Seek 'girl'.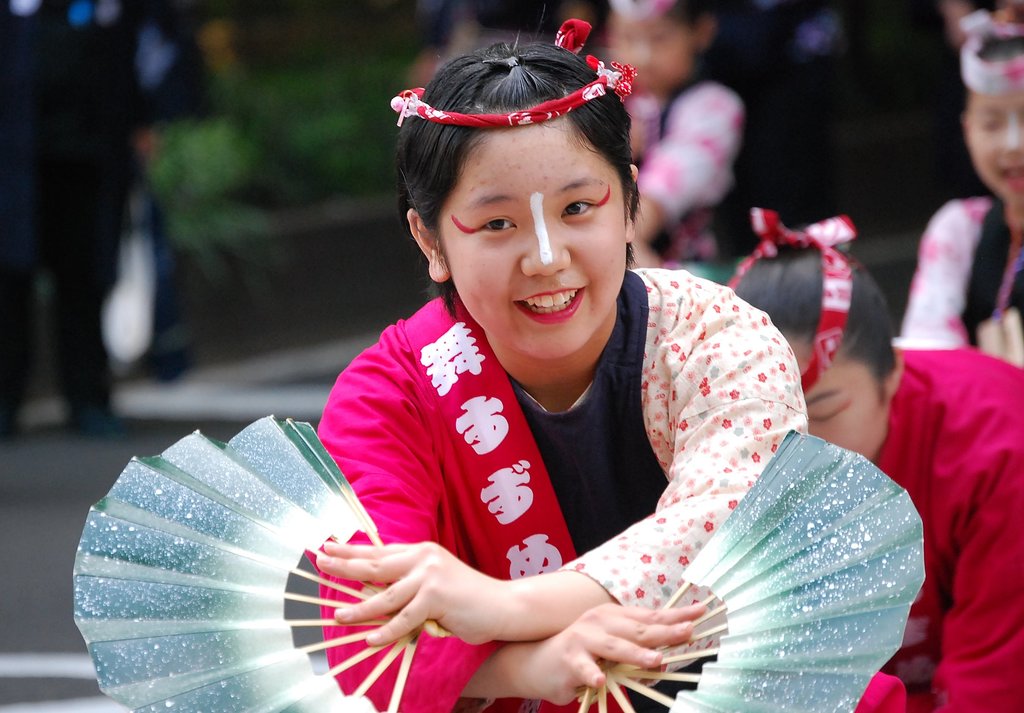
x1=904 y1=0 x2=1023 y2=358.
